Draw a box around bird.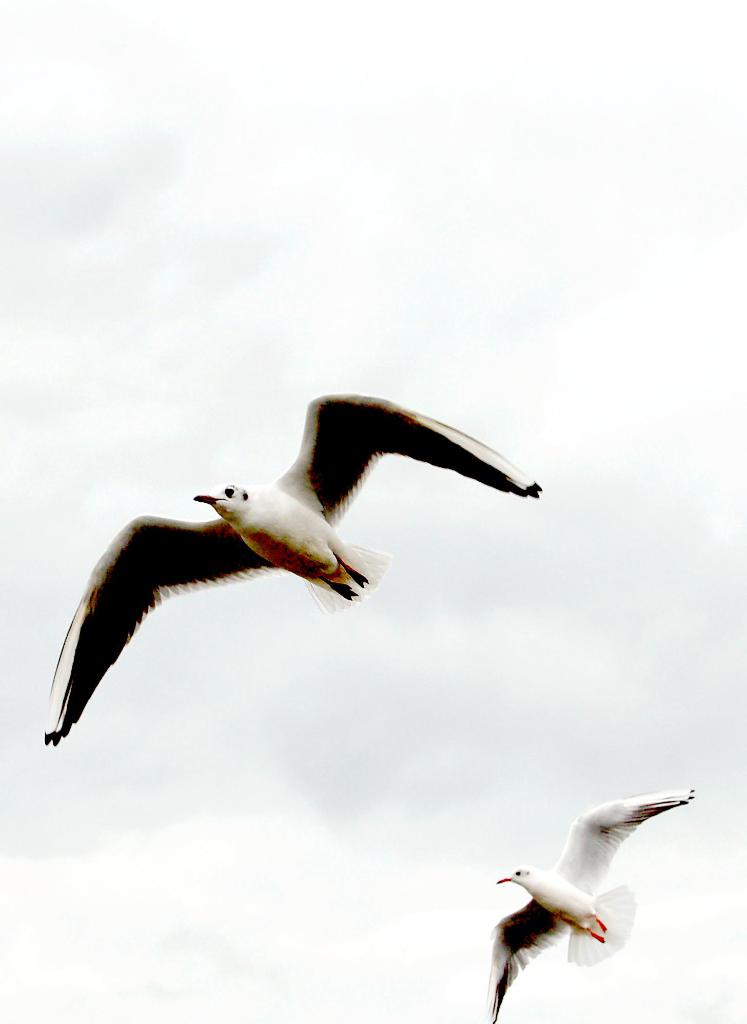
483,784,695,1022.
